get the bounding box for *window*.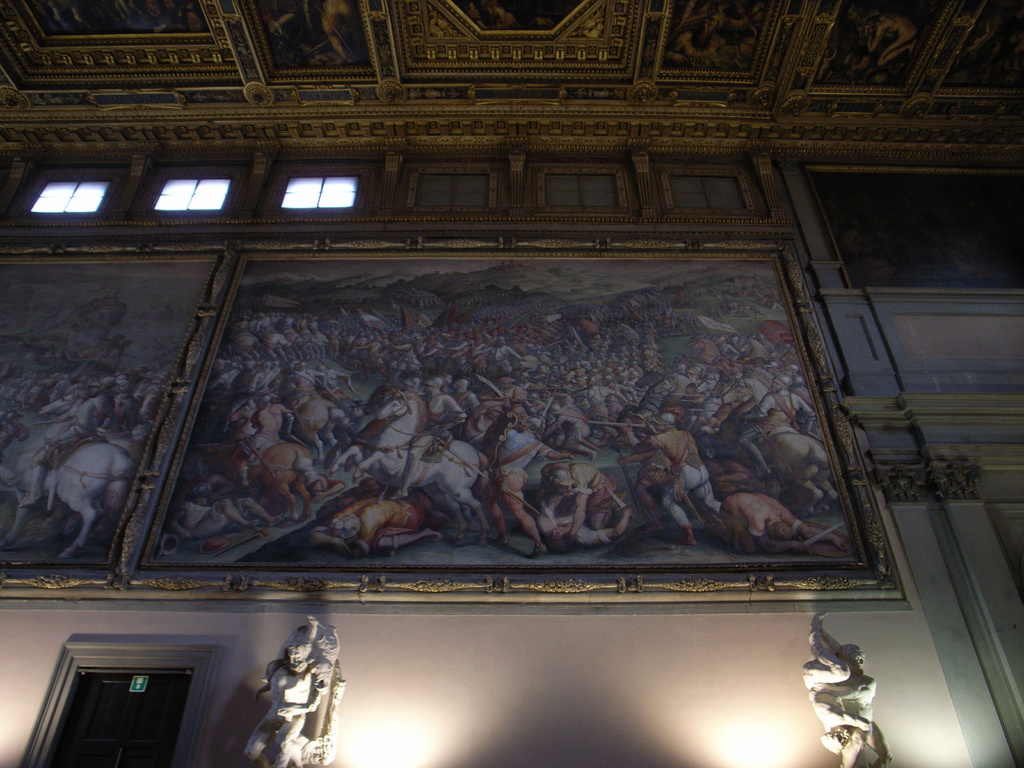
pyautogui.locateOnScreen(547, 170, 619, 209).
